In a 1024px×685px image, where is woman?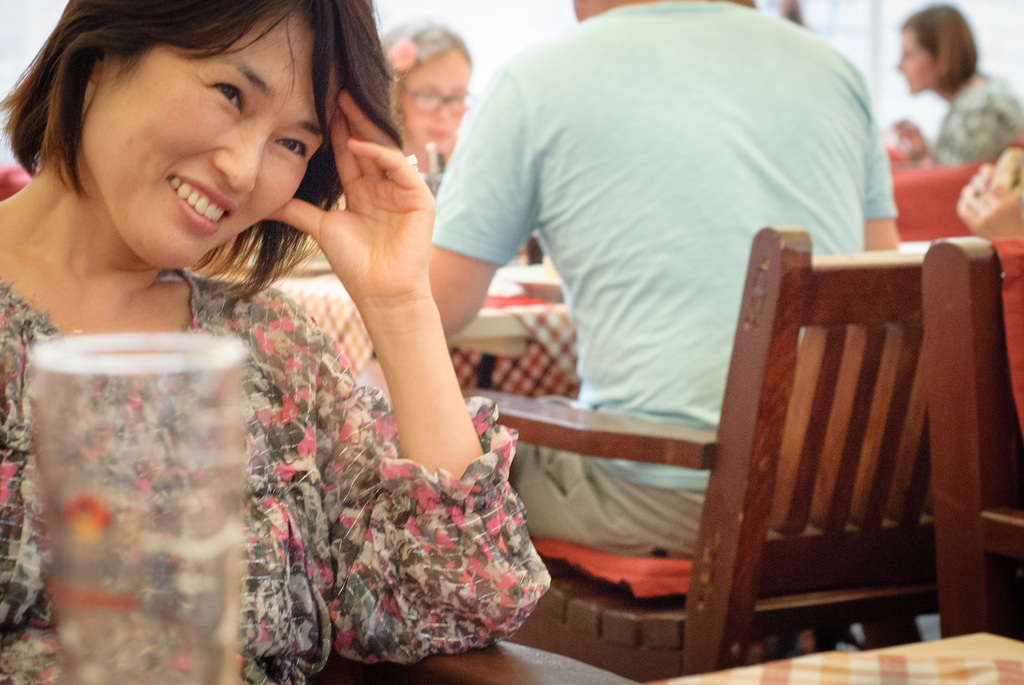
889/1/1023/187.
